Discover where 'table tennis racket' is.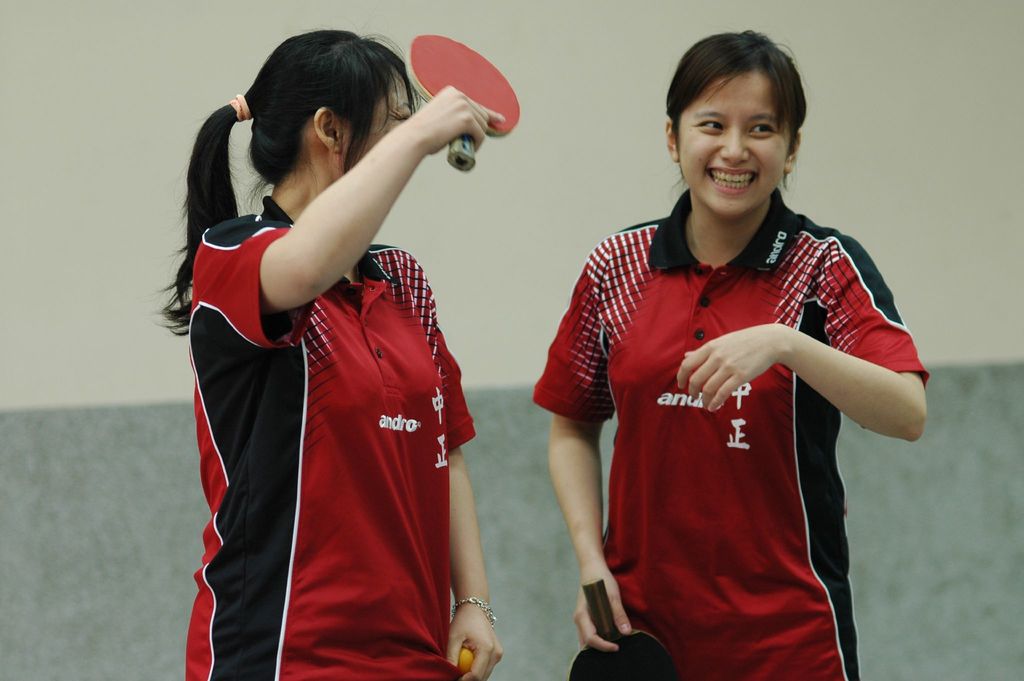
Discovered at bbox=[566, 573, 671, 680].
